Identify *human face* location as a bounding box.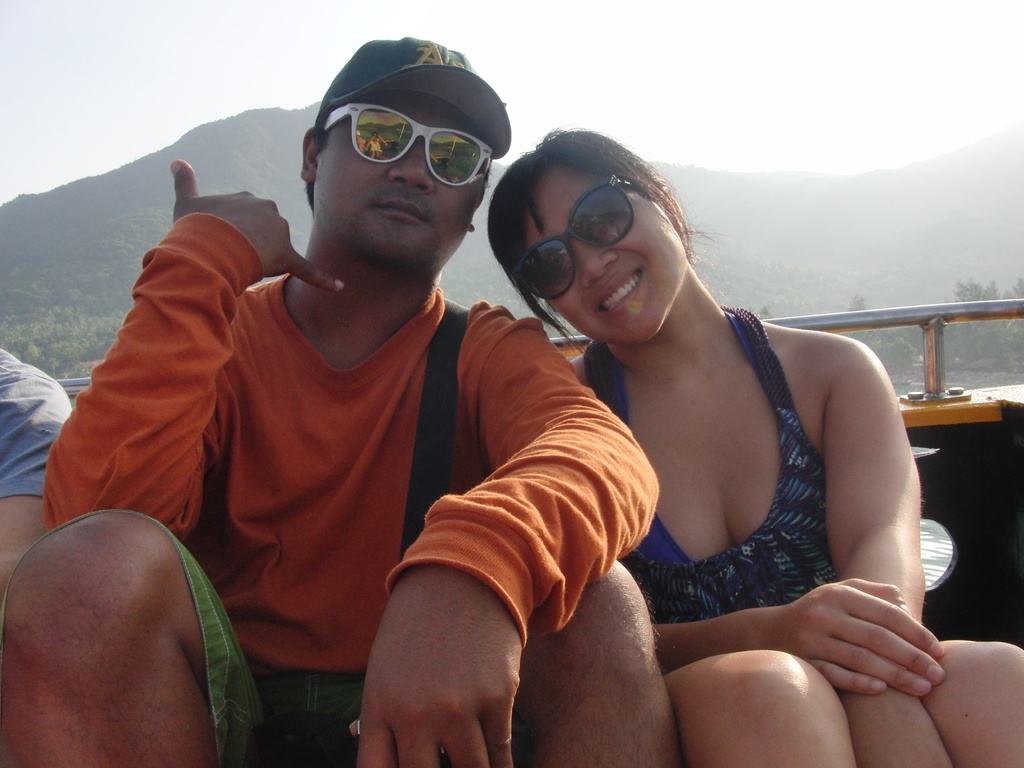
314/95/486/266.
